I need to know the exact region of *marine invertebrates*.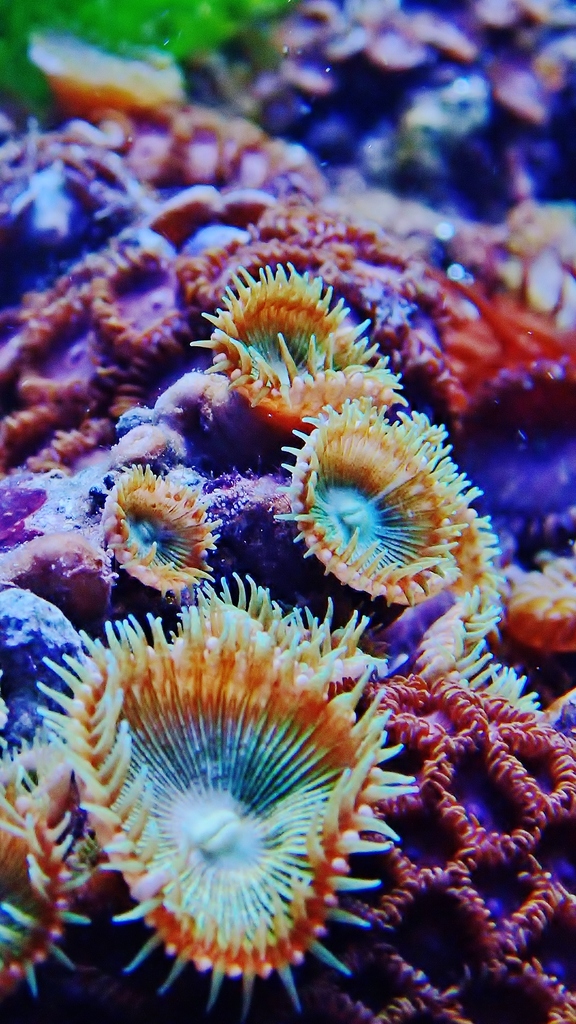
Region: 354/790/522/905.
